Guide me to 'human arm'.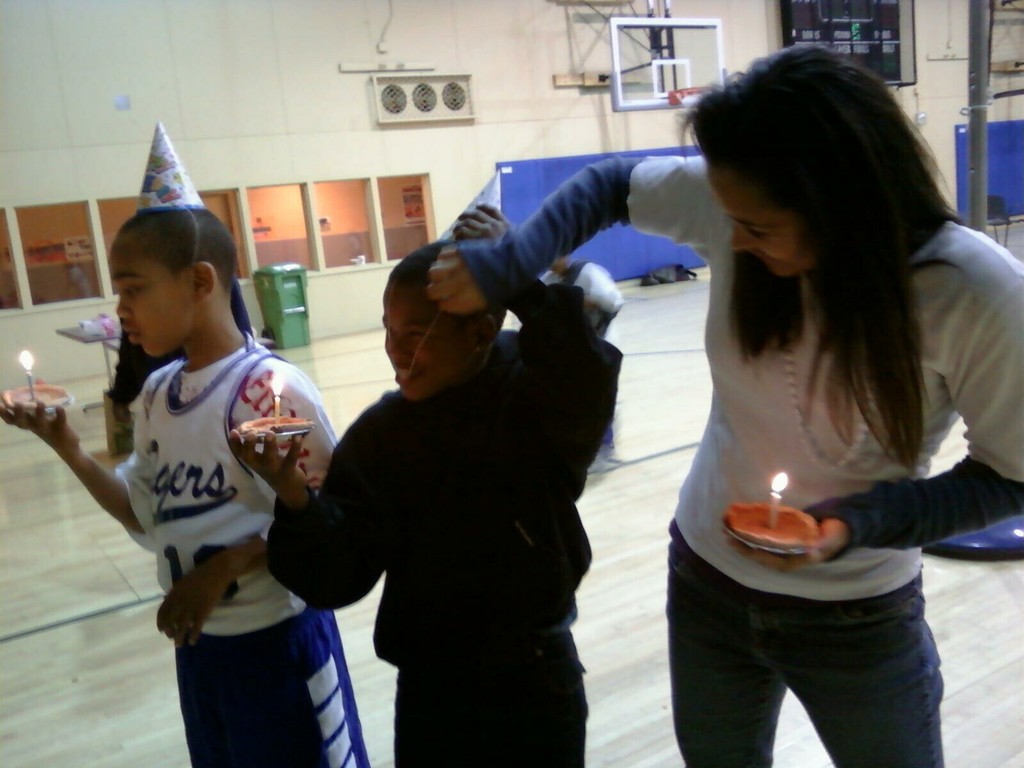
Guidance: crop(455, 204, 615, 450).
